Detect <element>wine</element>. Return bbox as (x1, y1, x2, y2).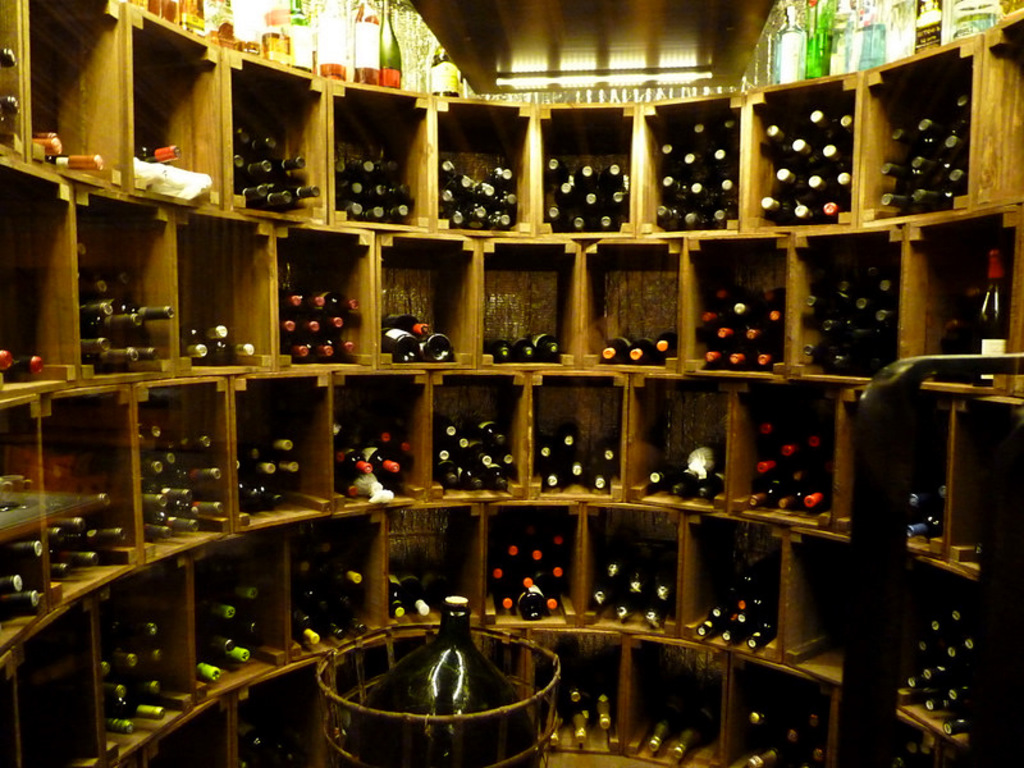
(401, 580, 430, 616).
